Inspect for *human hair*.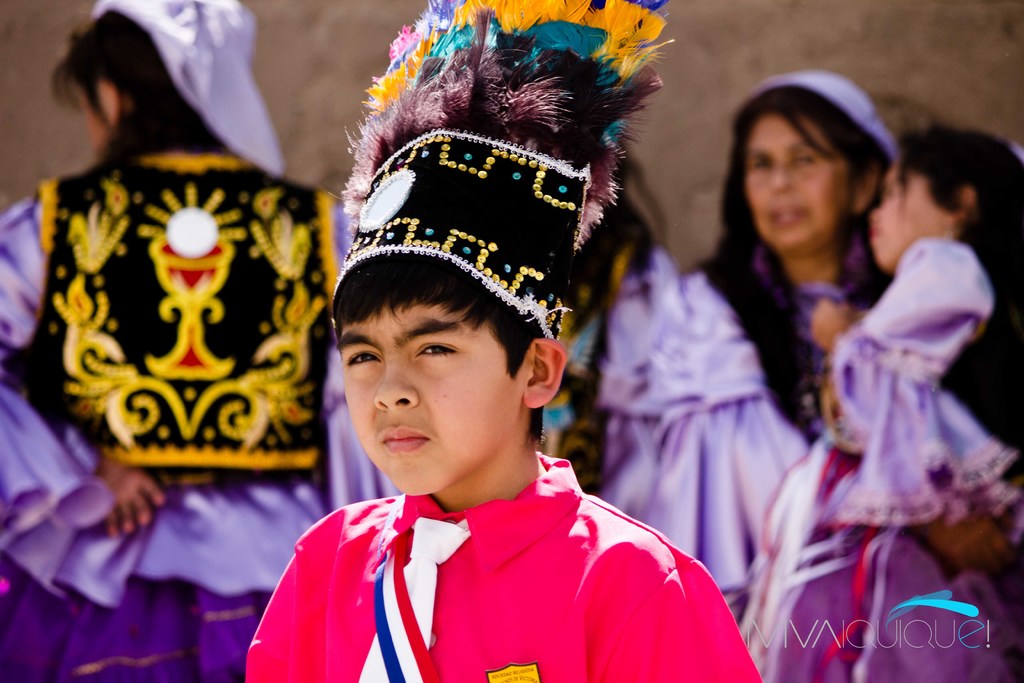
Inspection: select_region(47, 7, 220, 187).
